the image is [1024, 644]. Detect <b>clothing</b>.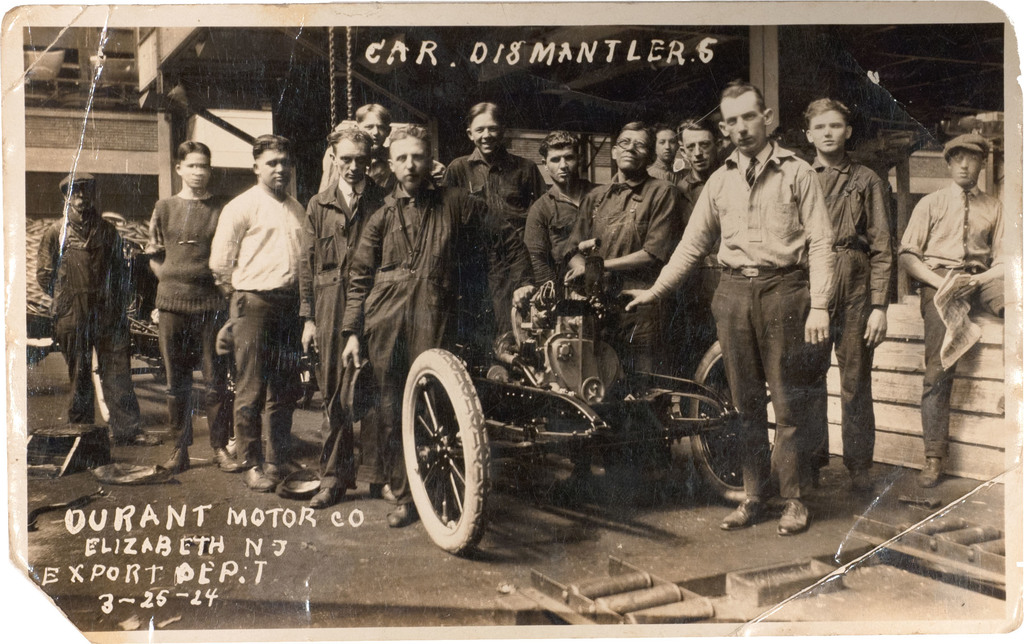
Detection: 31:207:129:449.
